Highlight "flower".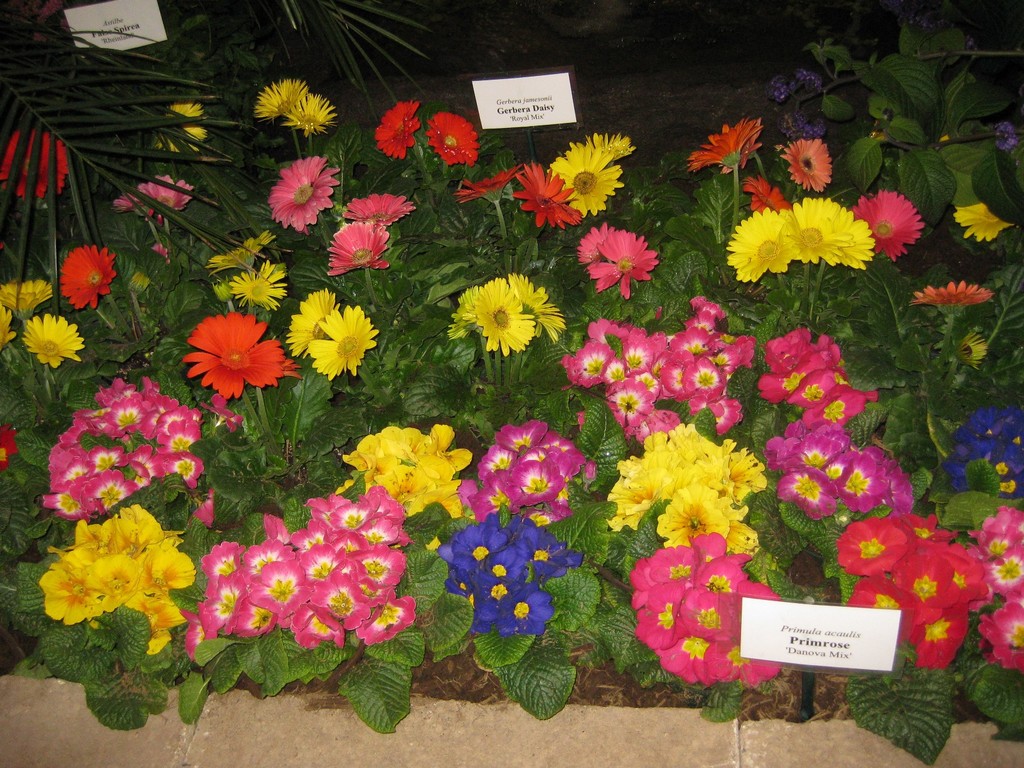
Highlighted region: 781, 137, 832, 191.
